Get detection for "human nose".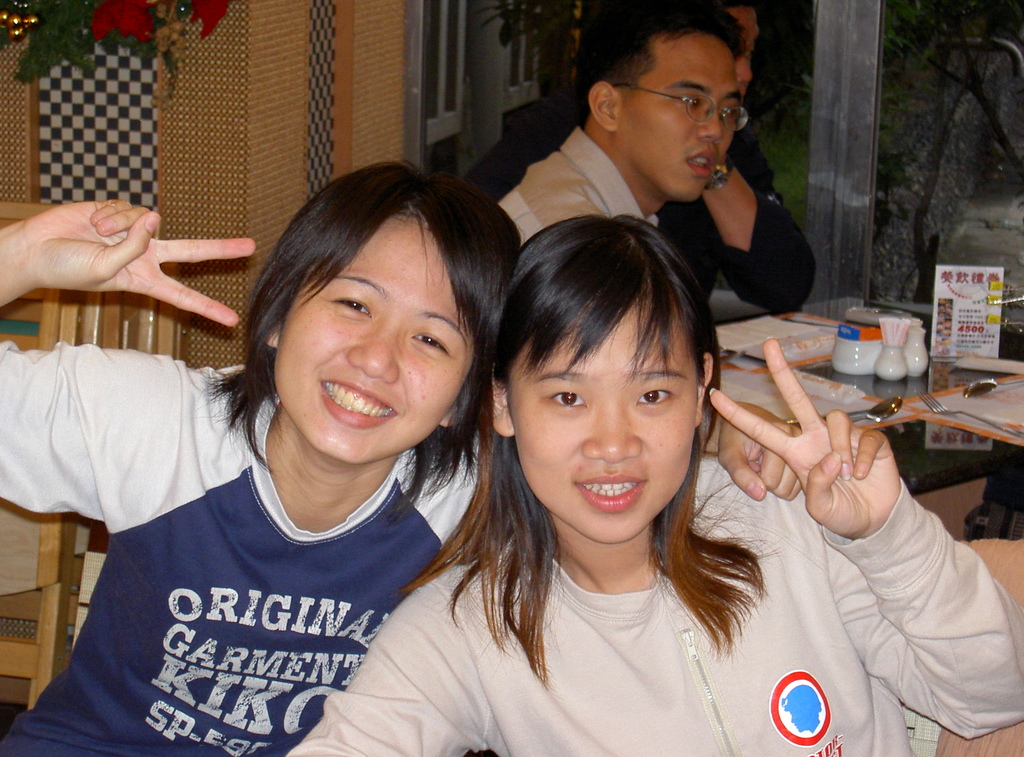
Detection: <box>739,57,750,83</box>.
